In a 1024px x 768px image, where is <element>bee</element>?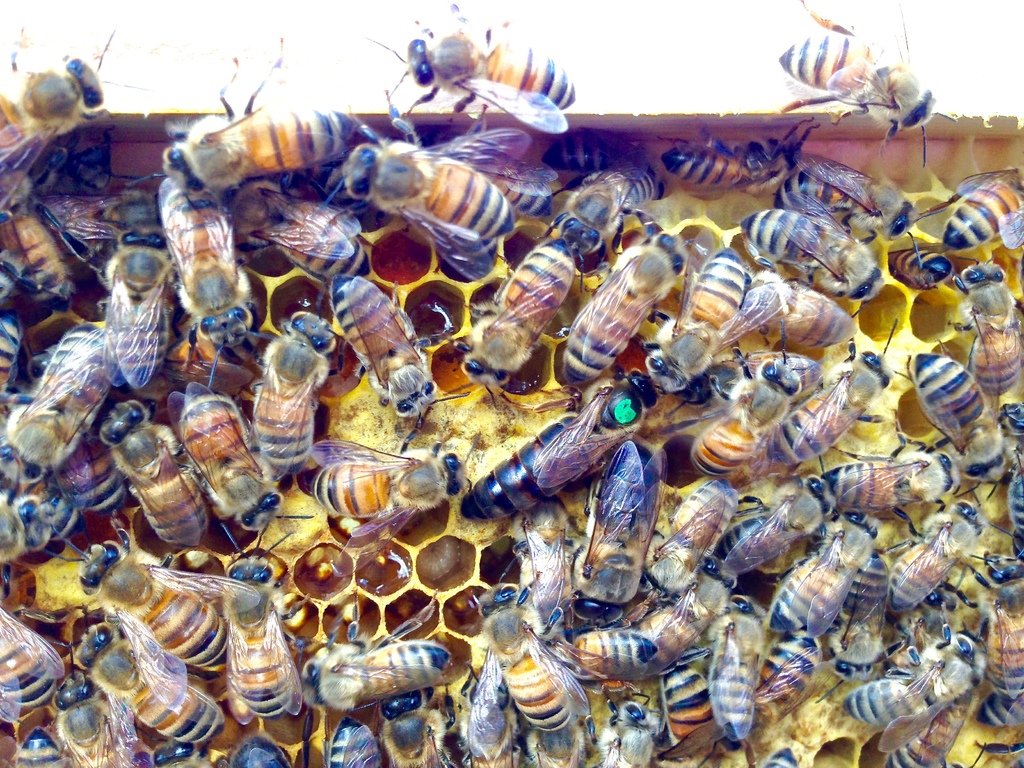
left=835, top=622, right=978, bottom=755.
